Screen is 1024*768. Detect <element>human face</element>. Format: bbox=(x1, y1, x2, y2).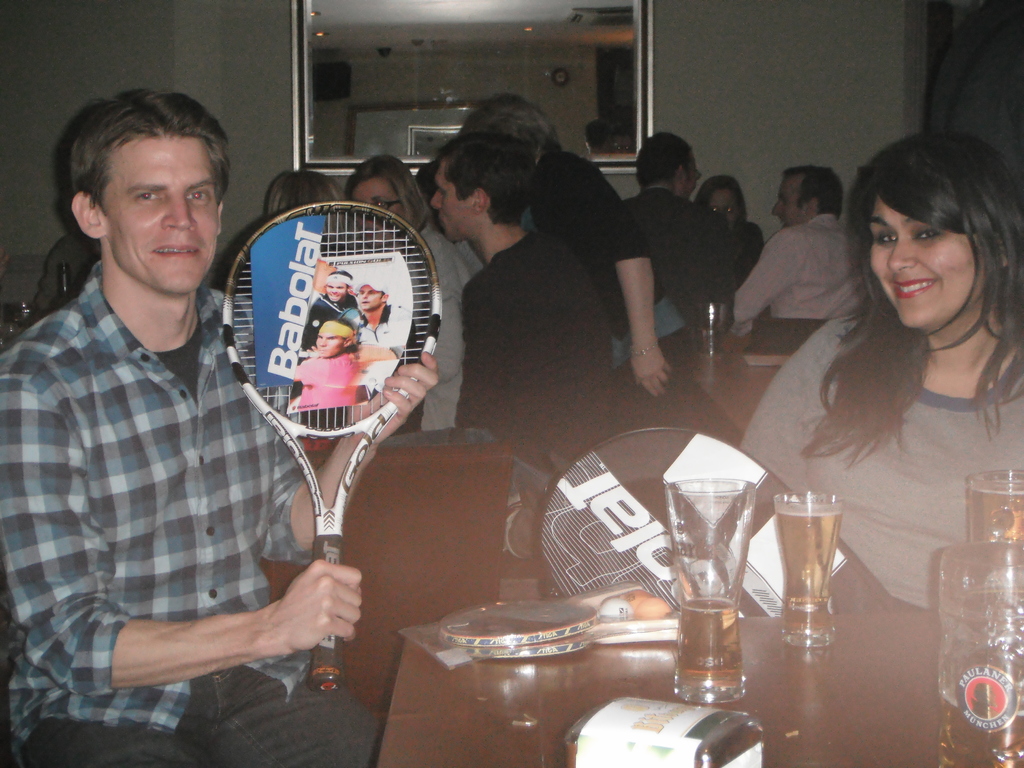
bbox=(772, 175, 803, 227).
